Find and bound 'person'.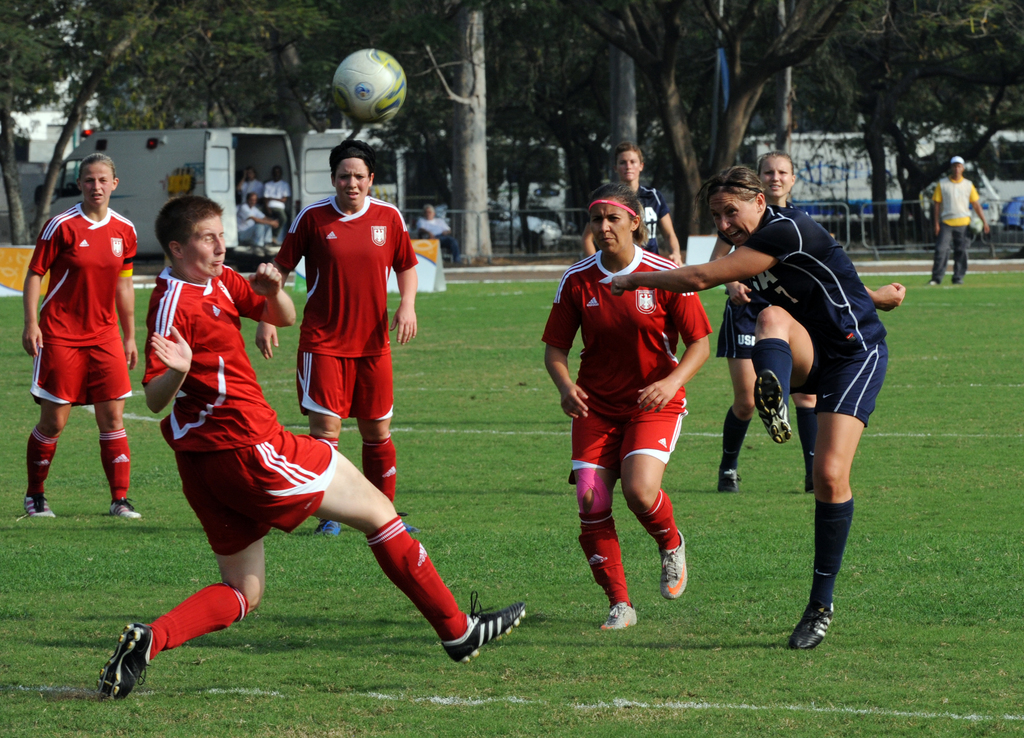
Bound: BBox(532, 188, 692, 636).
